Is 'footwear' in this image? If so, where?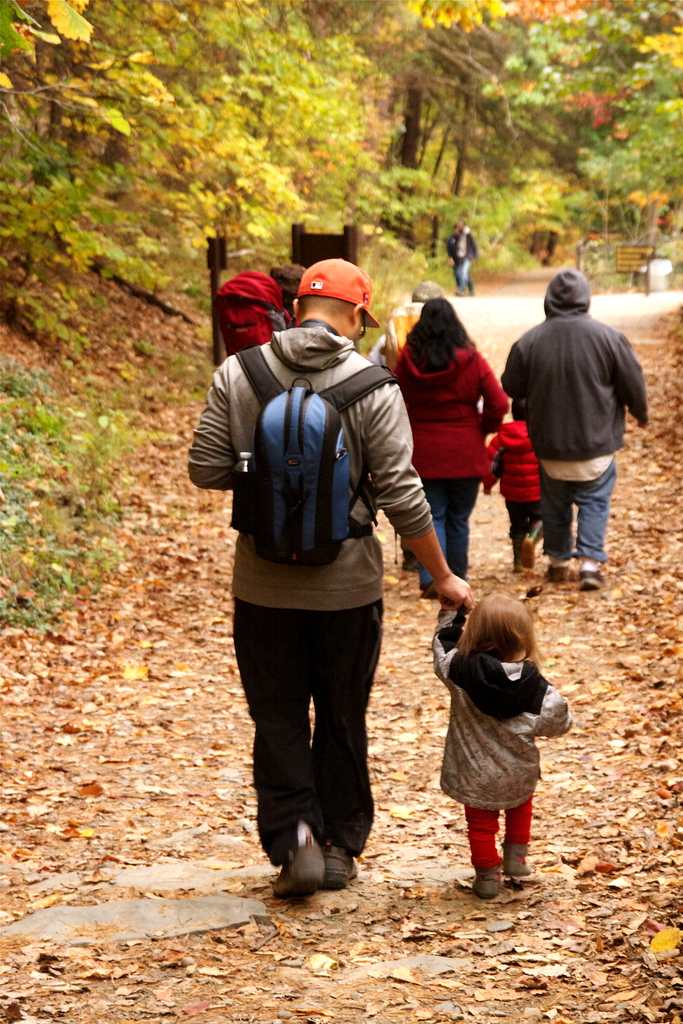
Yes, at box(470, 861, 502, 903).
